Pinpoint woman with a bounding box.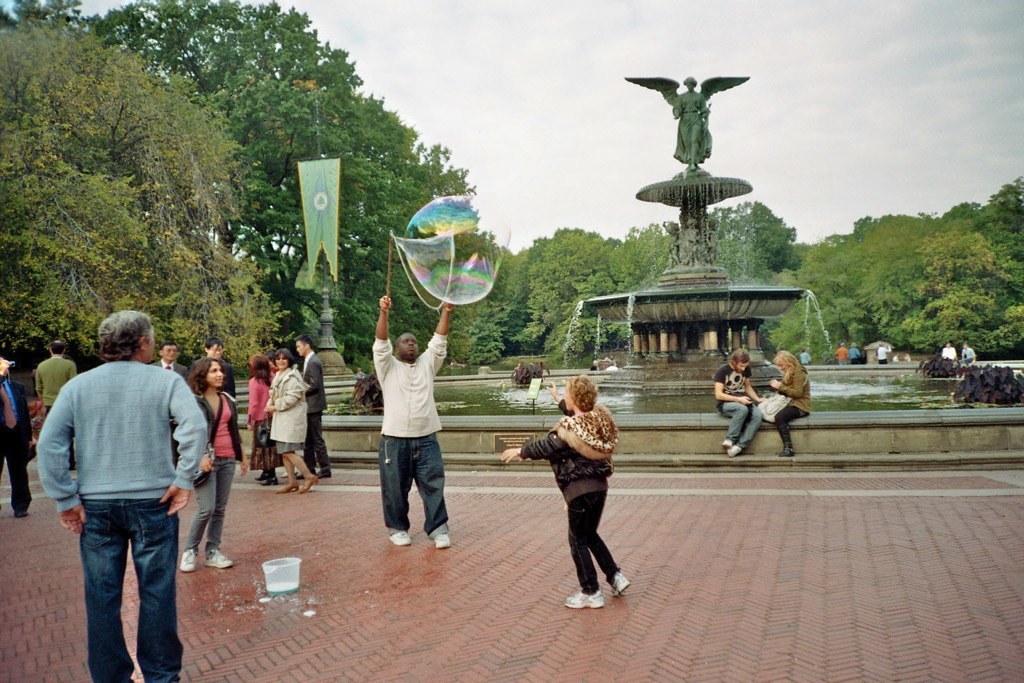
region(767, 354, 811, 453).
